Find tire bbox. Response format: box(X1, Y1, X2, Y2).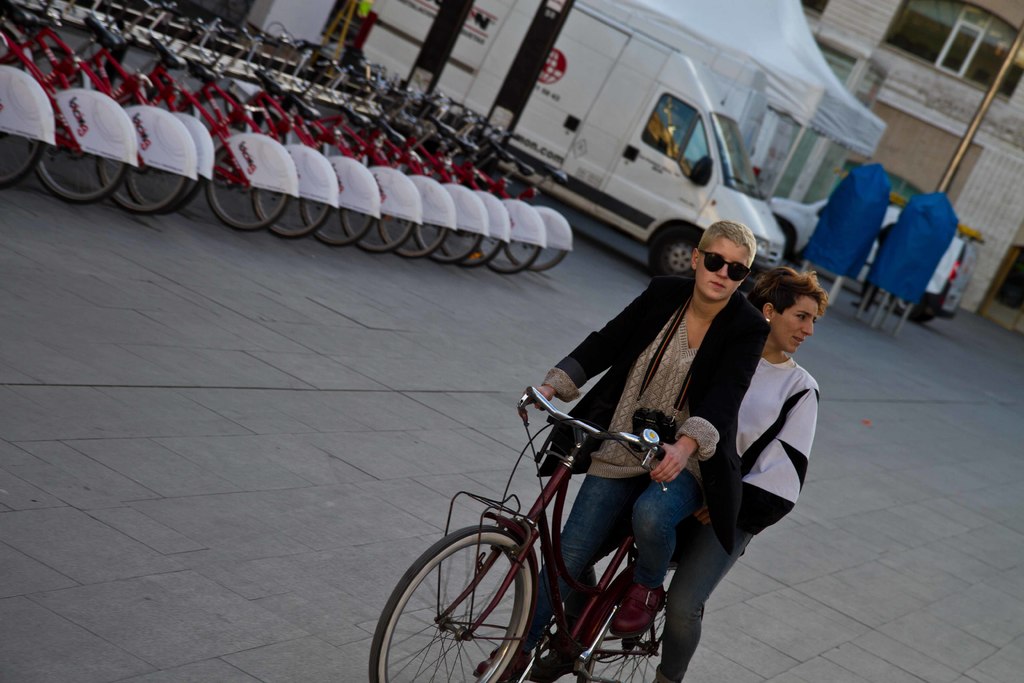
box(648, 223, 699, 283).
